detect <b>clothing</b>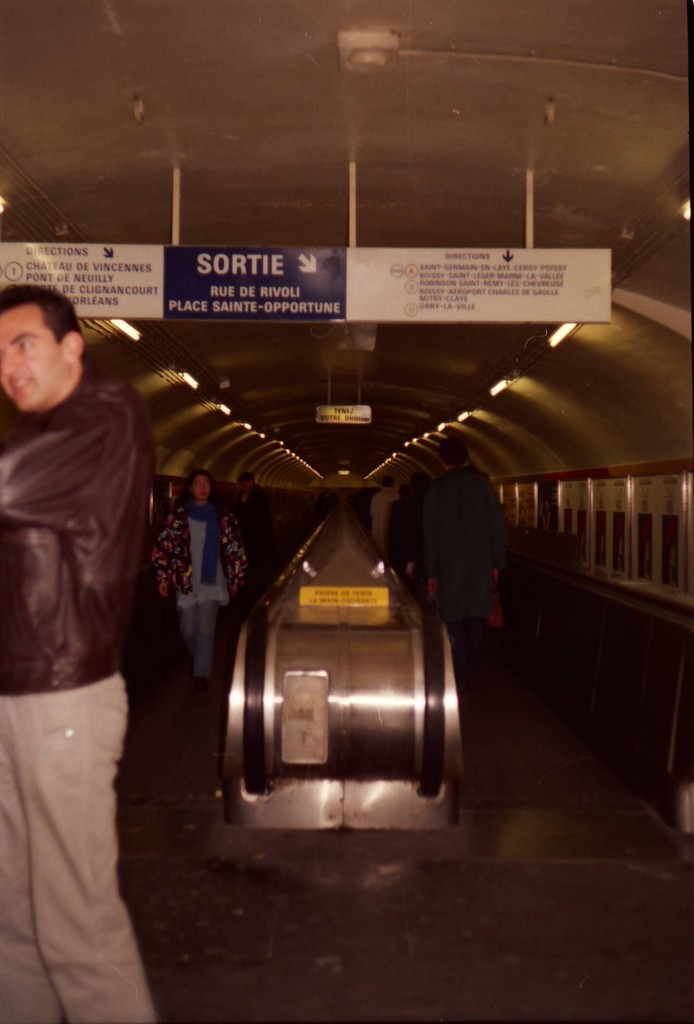
select_region(413, 451, 524, 655)
